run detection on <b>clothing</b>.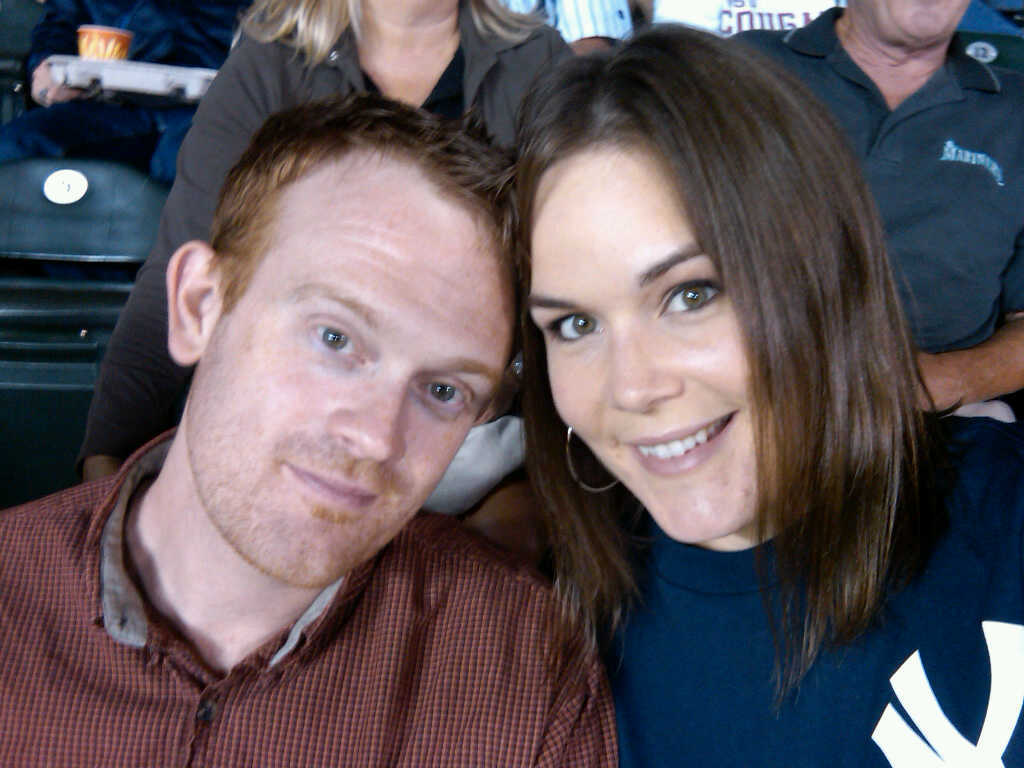
Result: (650,0,850,37).
